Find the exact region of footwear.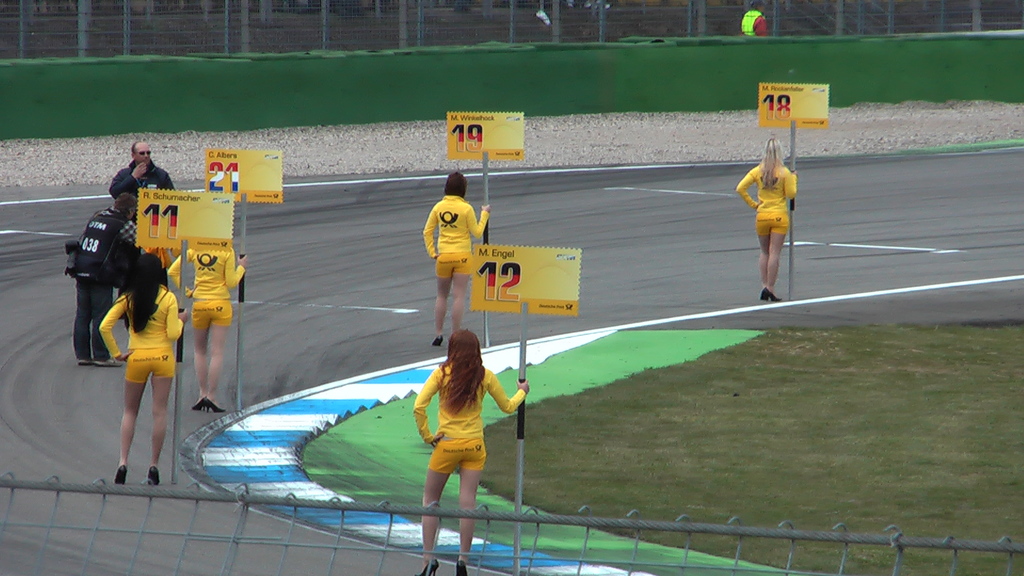
Exact region: left=97, top=359, right=125, bottom=367.
